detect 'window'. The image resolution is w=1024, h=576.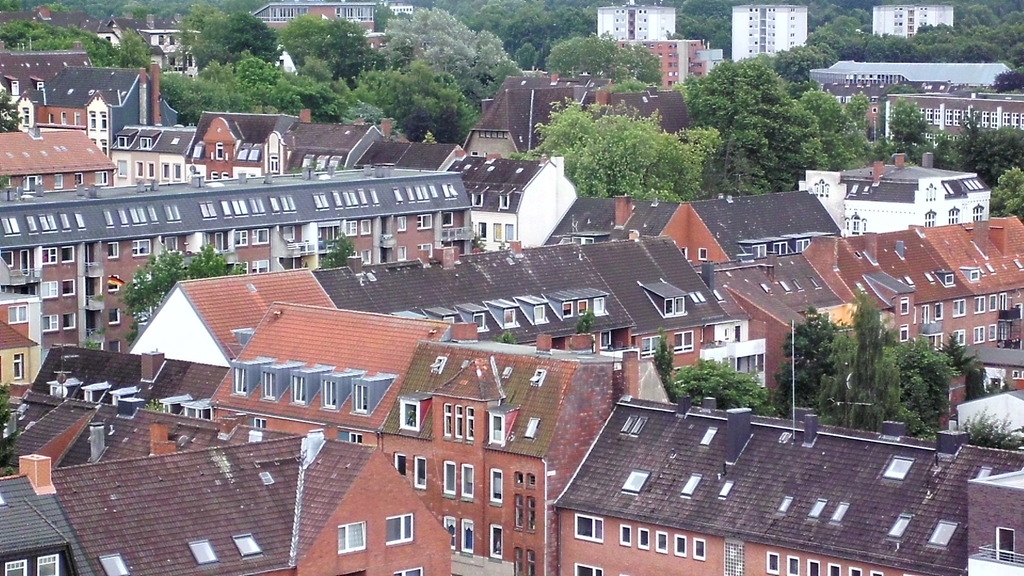
(left=253, top=418, right=268, bottom=427).
